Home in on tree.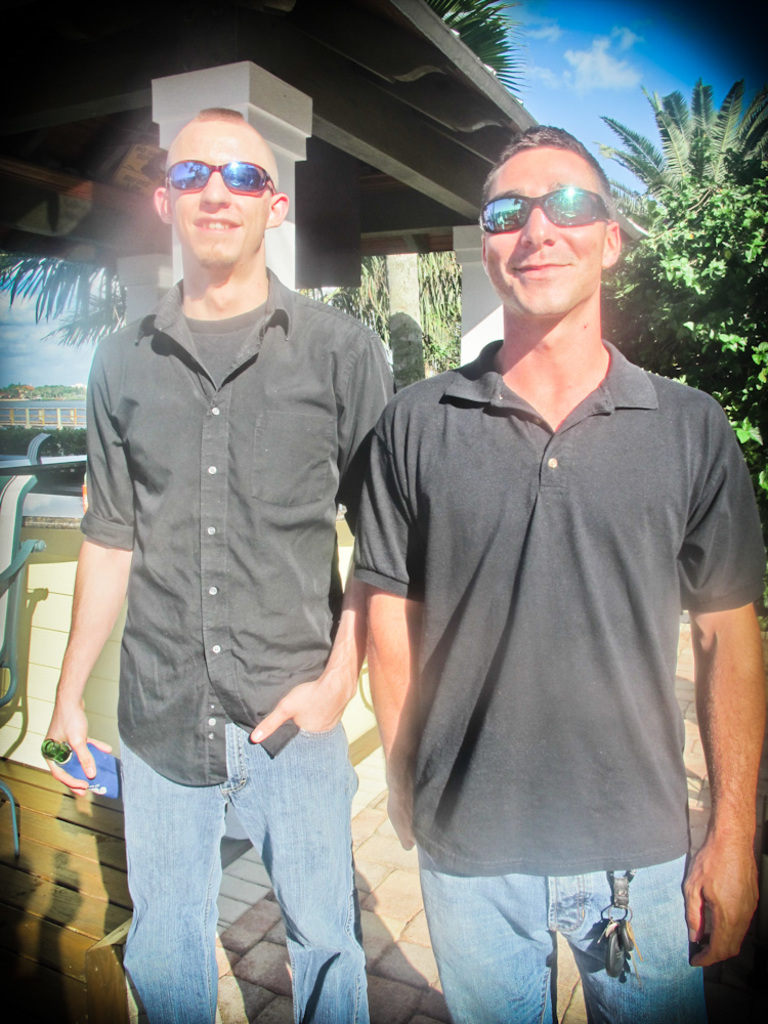
Homed in at <box>417,237,484,377</box>.
